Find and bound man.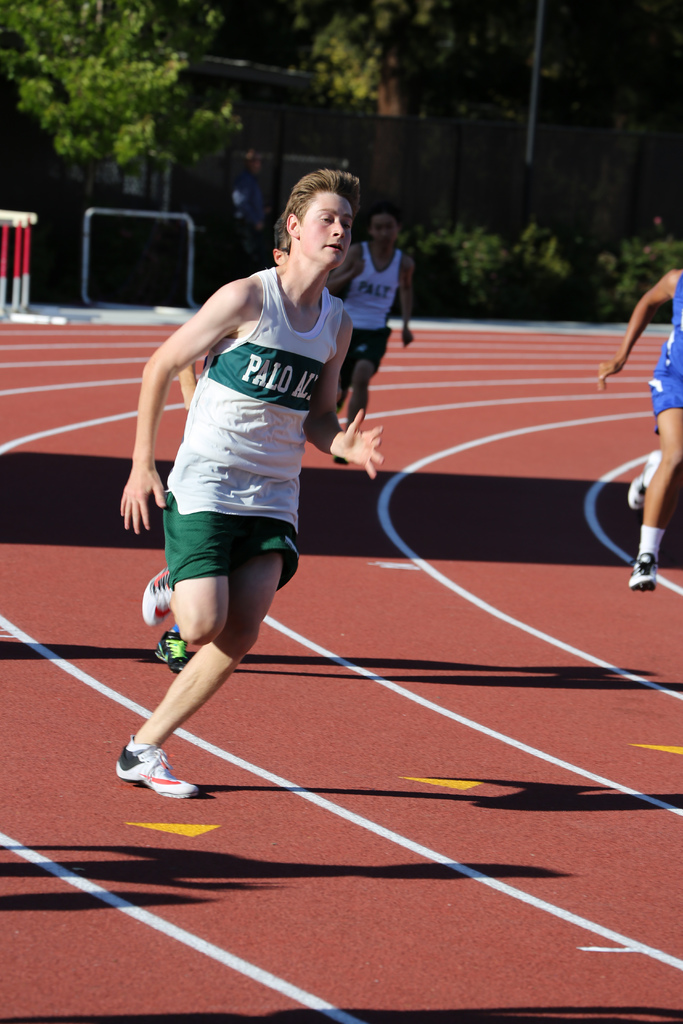
Bound: 110,163,372,798.
